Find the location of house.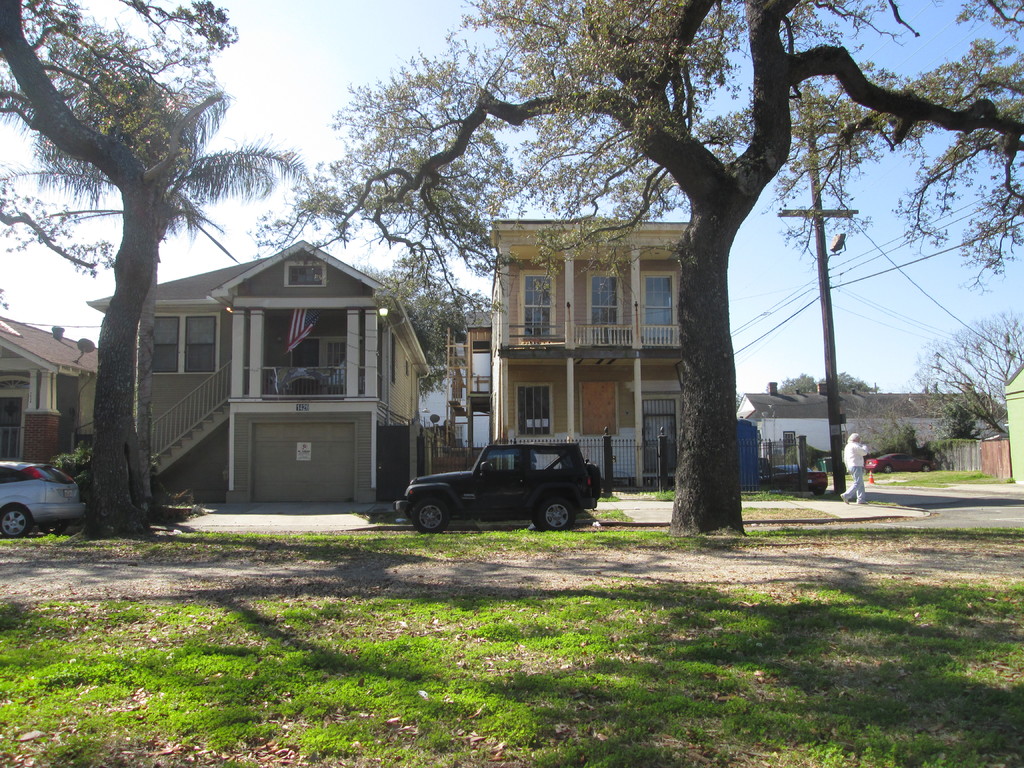
Location: Rect(118, 219, 445, 500).
